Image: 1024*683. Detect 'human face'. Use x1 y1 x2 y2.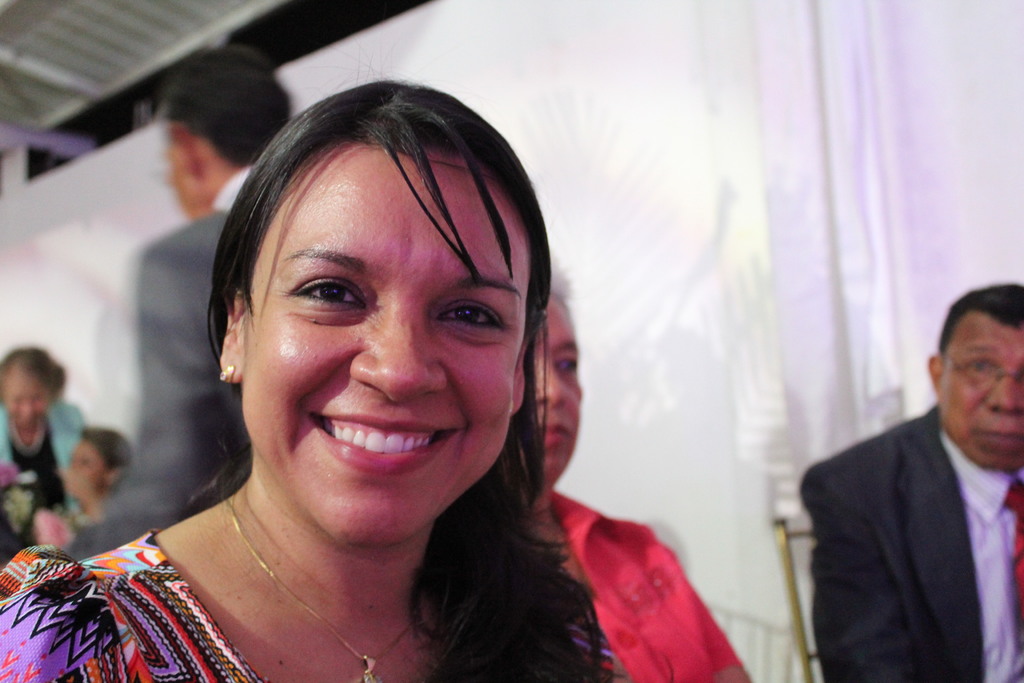
0 363 47 431.
